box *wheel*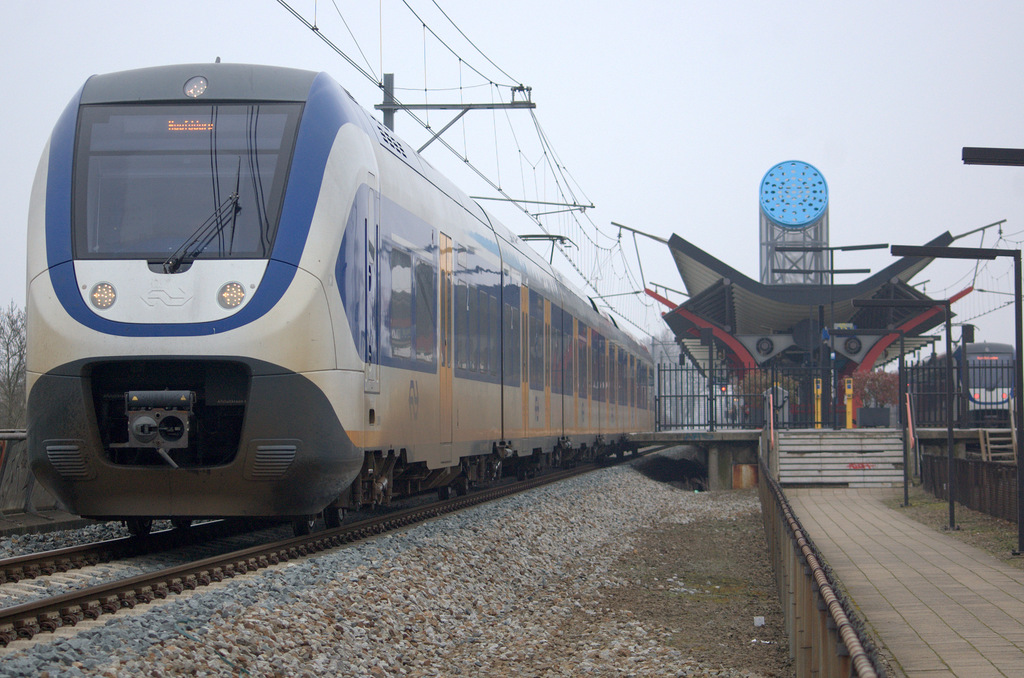
<bbox>294, 518, 315, 535</bbox>
